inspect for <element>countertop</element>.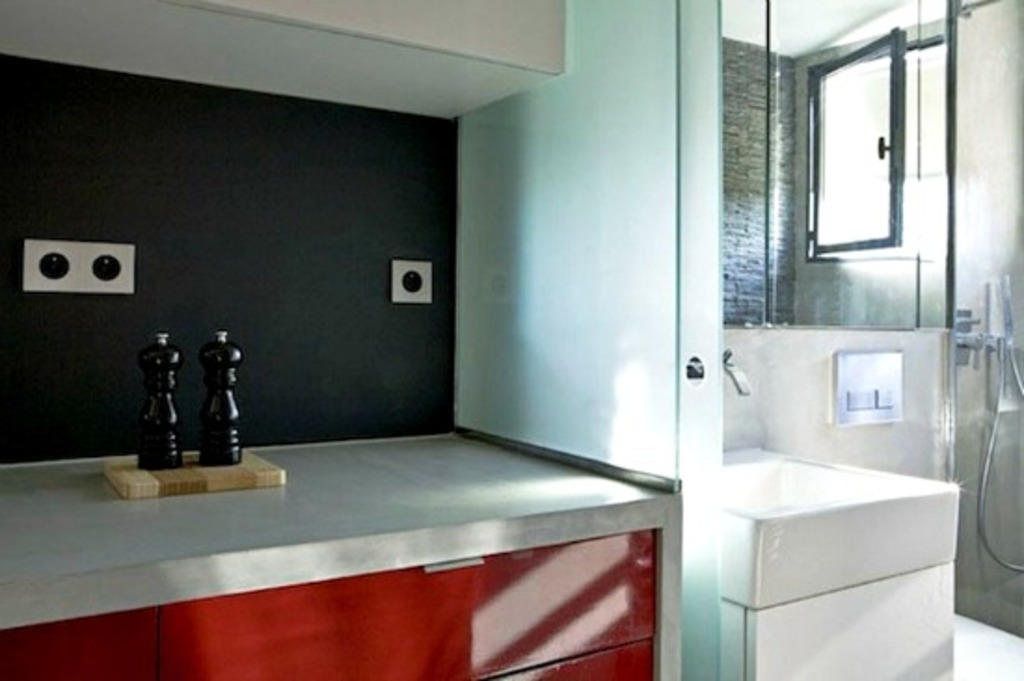
Inspection: {"left": 4, "top": 411, "right": 691, "bottom": 679}.
